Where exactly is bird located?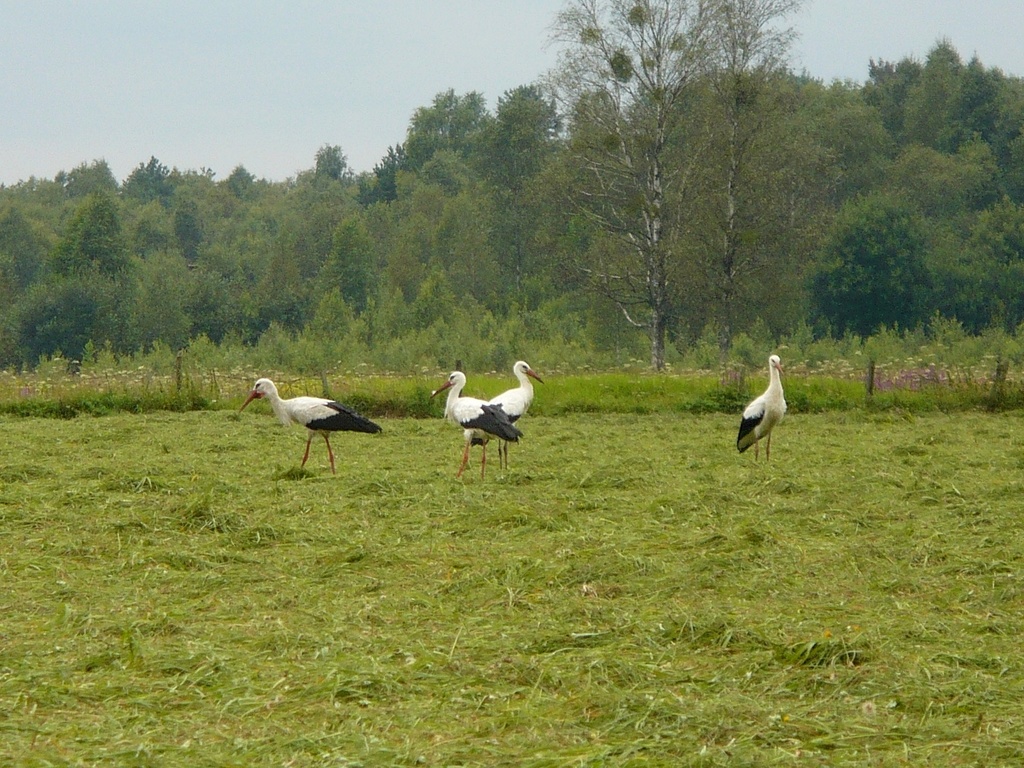
Its bounding box is 736/349/789/463.
